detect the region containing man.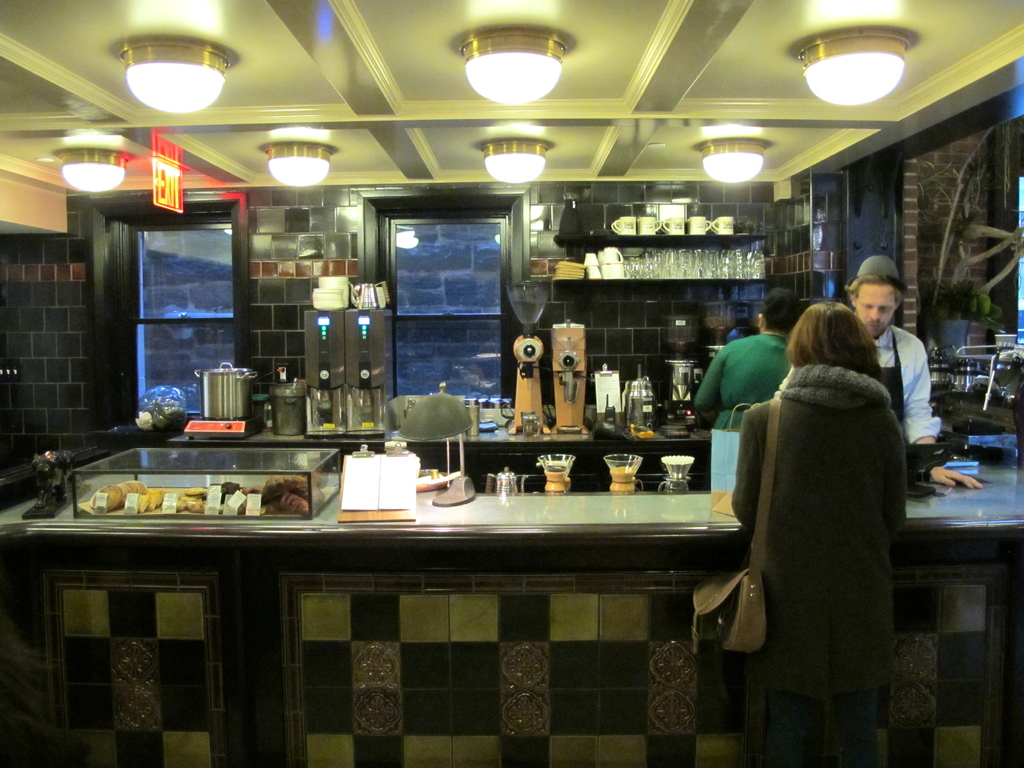
<bbox>852, 253, 961, 476</bbox>.
